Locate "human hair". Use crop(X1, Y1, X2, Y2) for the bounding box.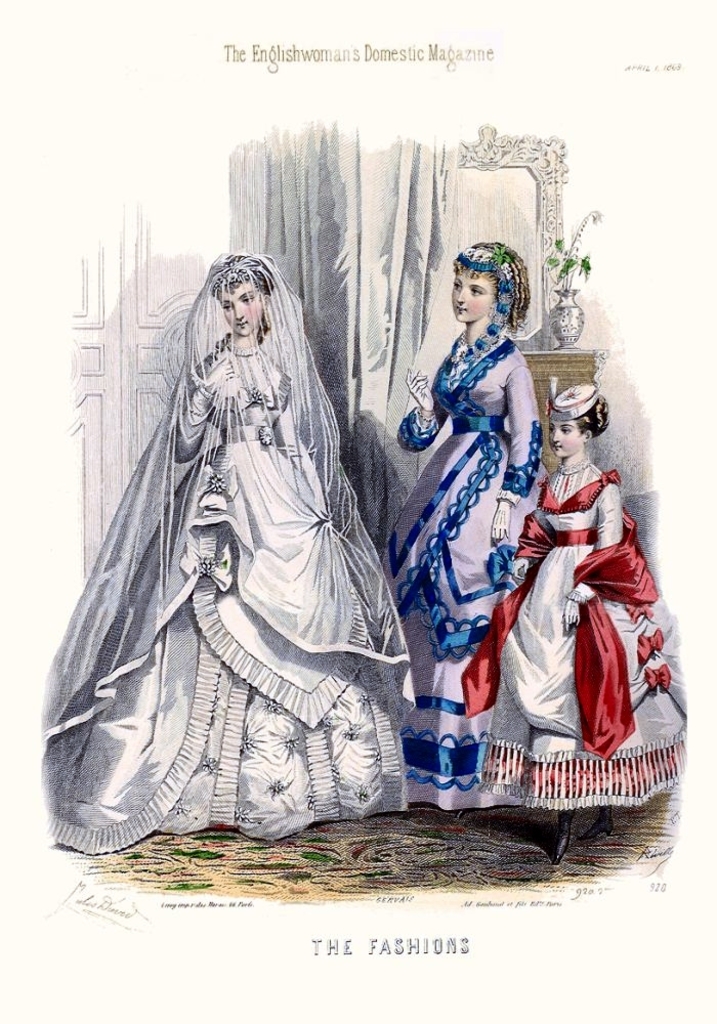
crop(456, 241, 531, 333).
